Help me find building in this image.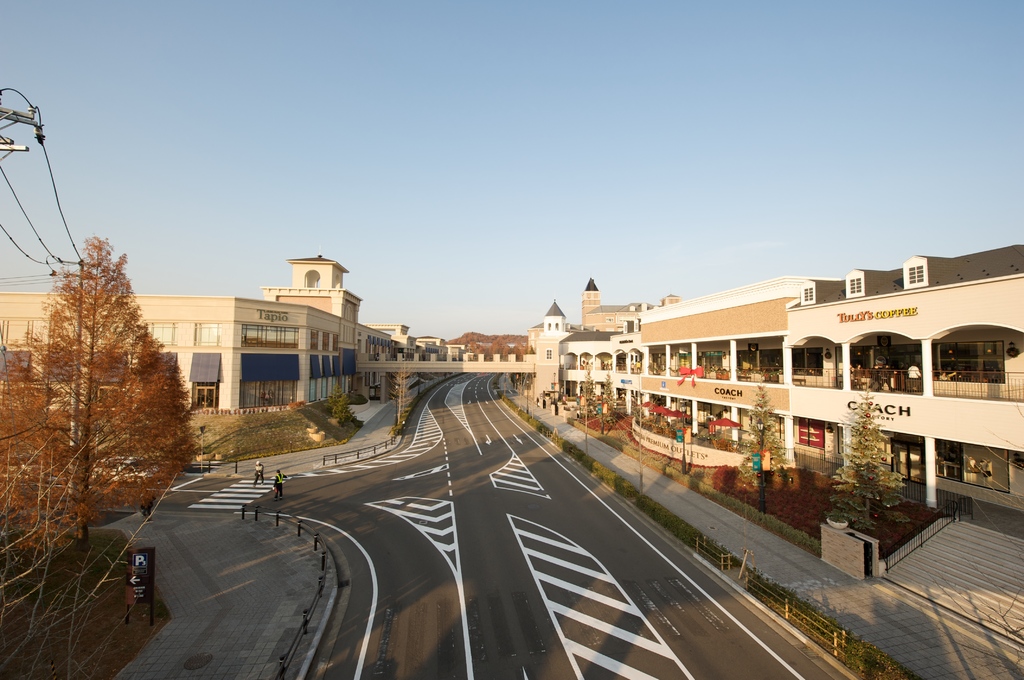
Found it: (left=536, top=295, right=645, bottom=397).
